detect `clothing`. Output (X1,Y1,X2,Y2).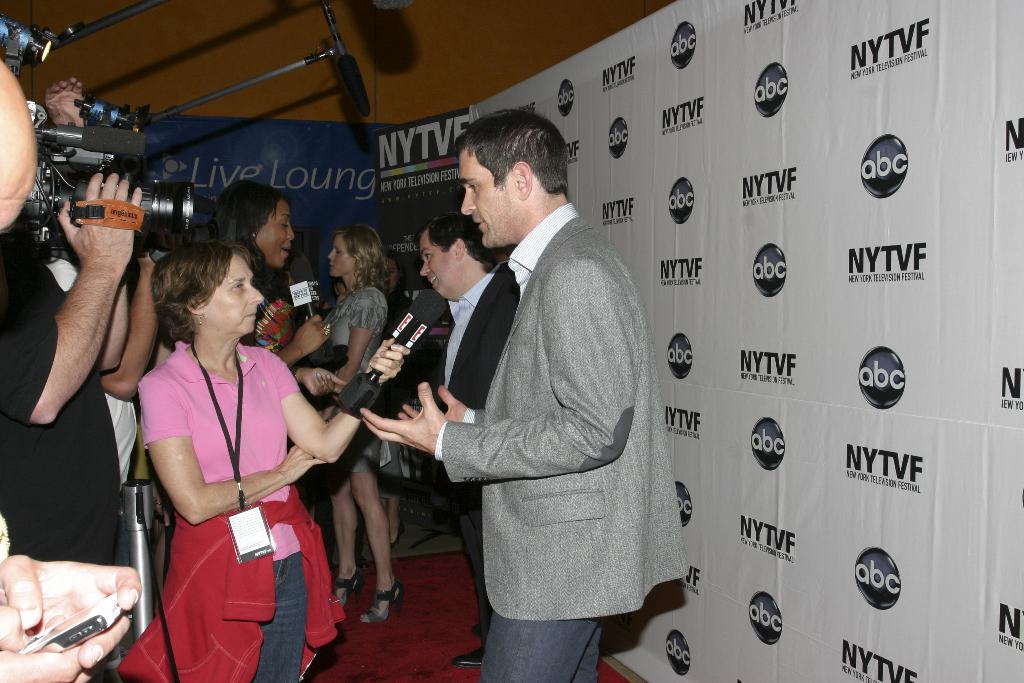
(141,330,346,682).
